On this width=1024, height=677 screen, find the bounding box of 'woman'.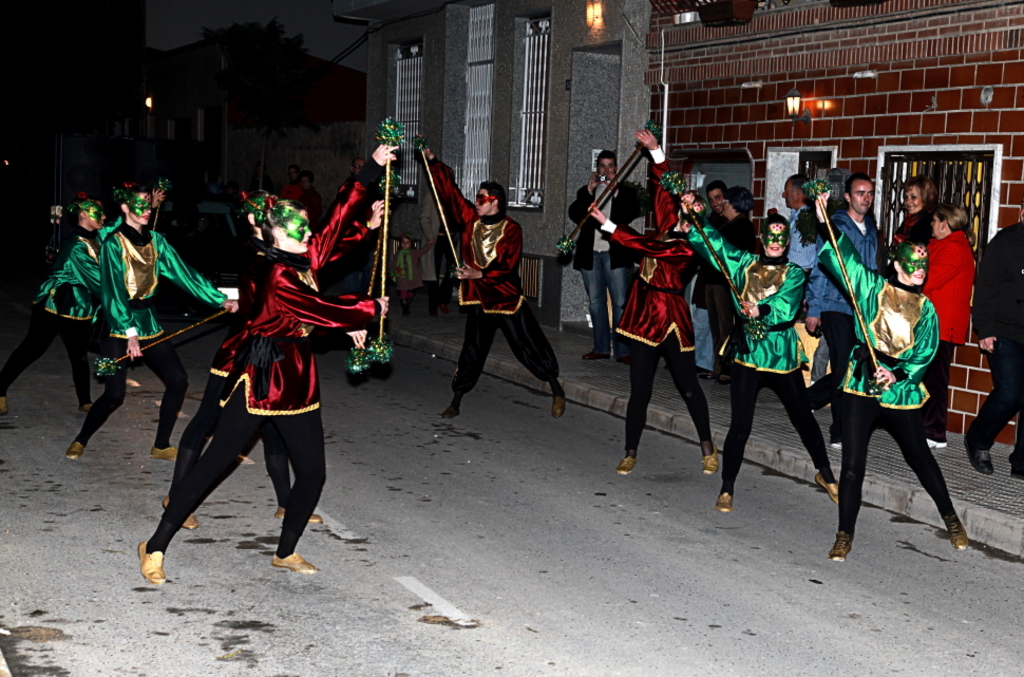
Bounding box: [x1=814, y1=191, x2=971, y2=562].
